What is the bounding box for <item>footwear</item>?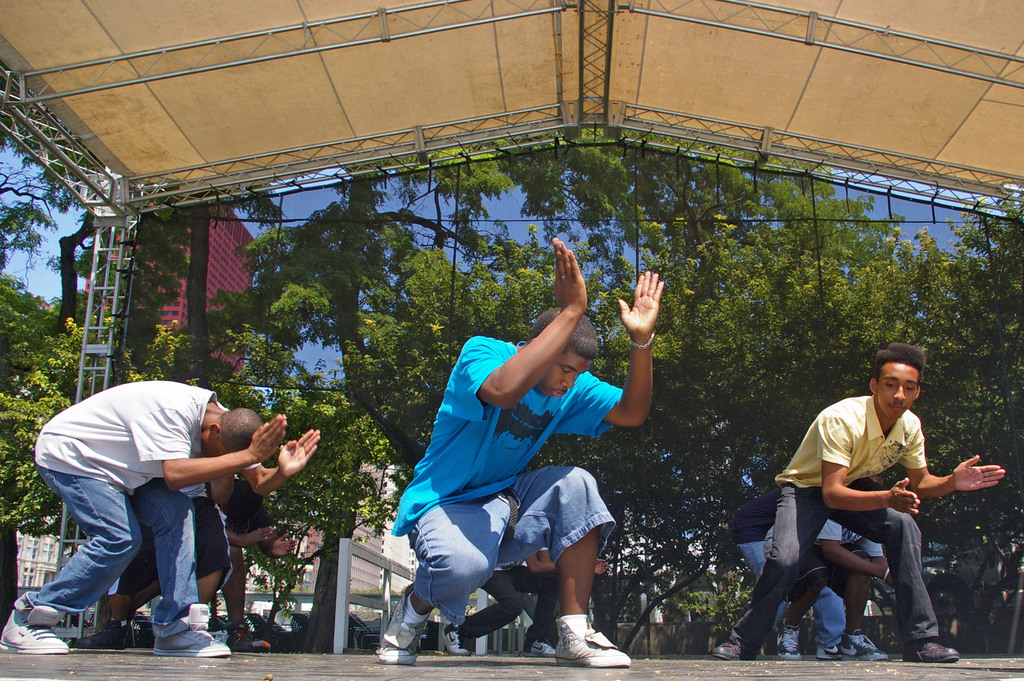
left=150, top=598, right=229, bottom=659.
